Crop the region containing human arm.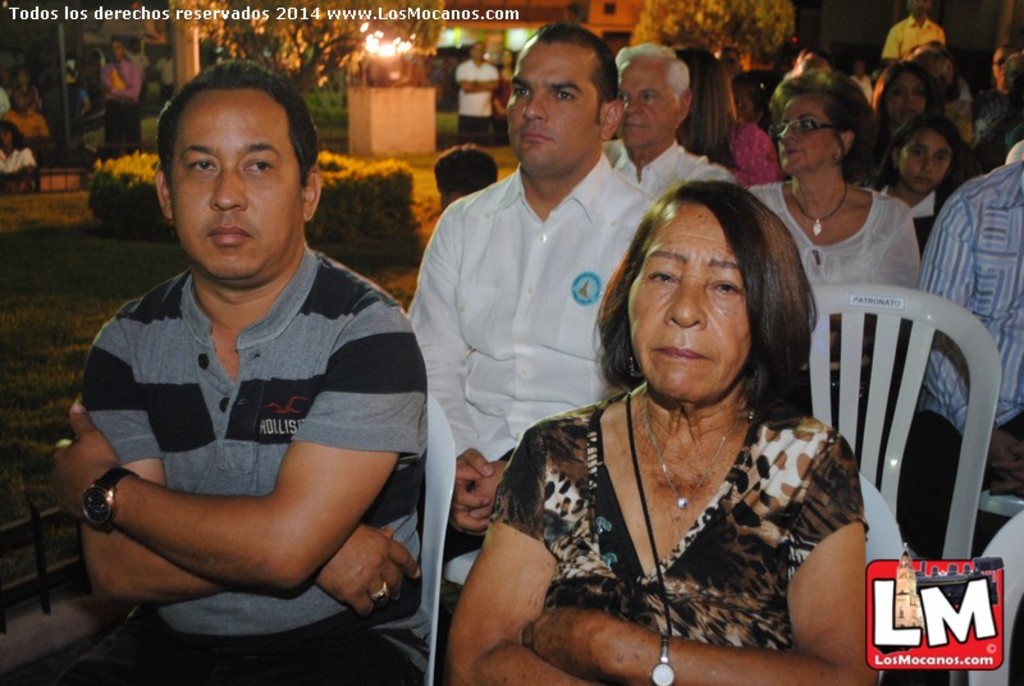
Crop region: x1=449, y1=419, x2=596, y2=685.
